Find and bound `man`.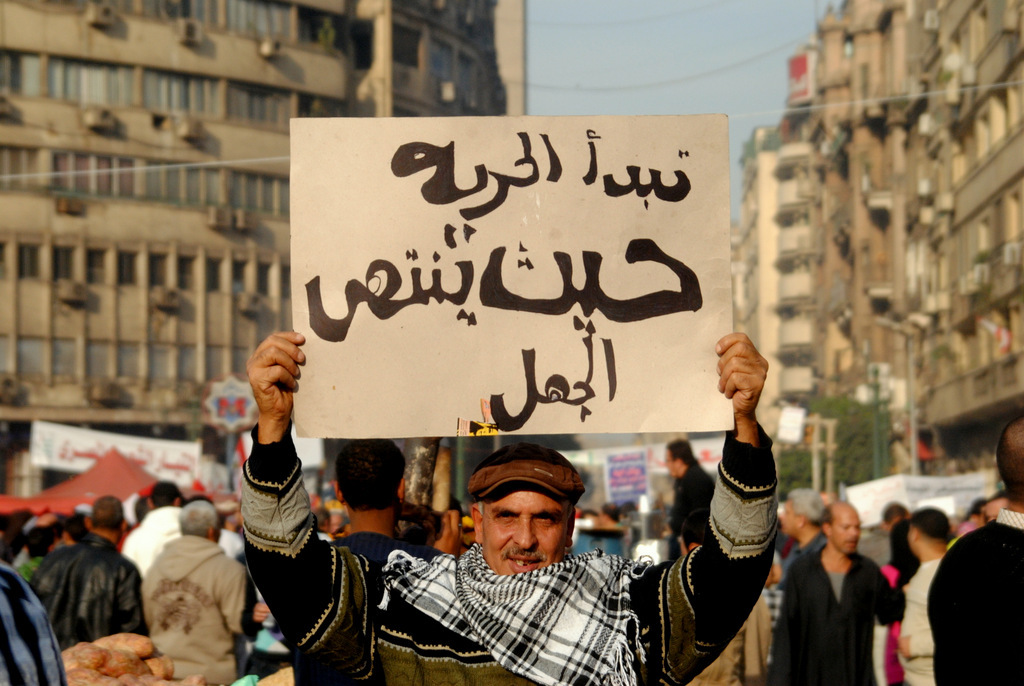
Bound: [770, 496, 911, 685].
